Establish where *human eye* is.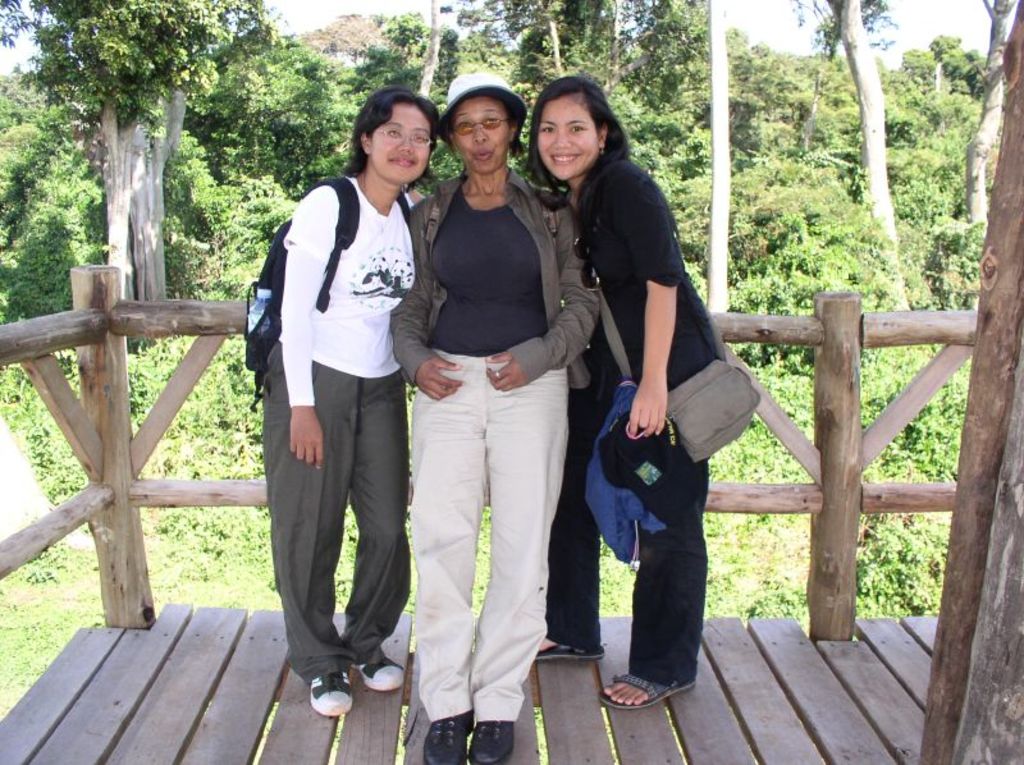
Established at locate(540, 124, 552, 134).
